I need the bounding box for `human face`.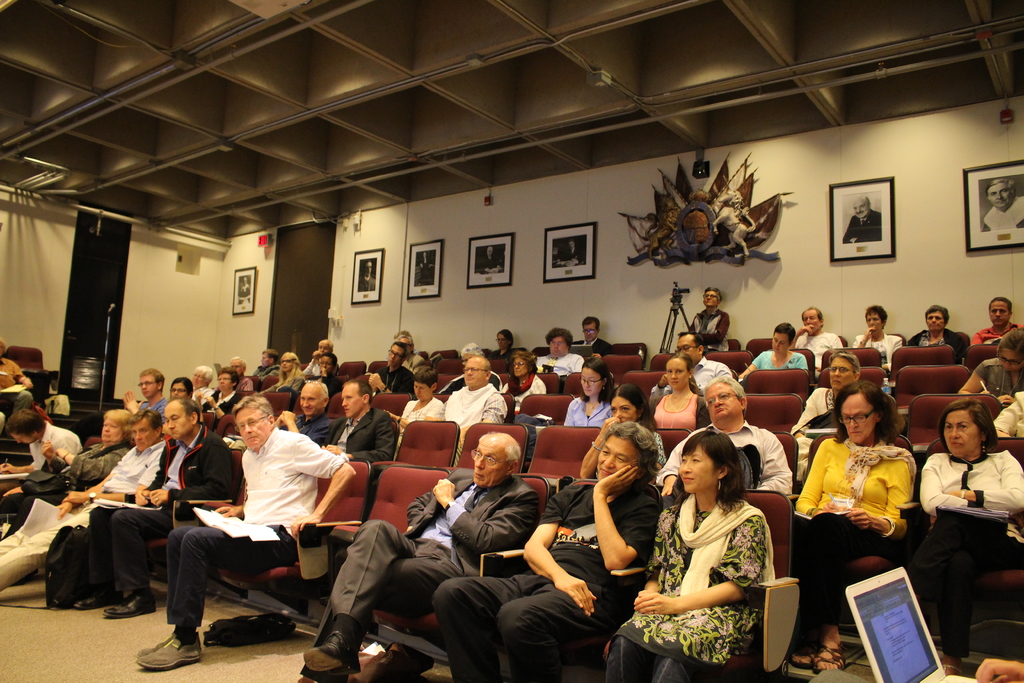
Here it is: box(838, 394, 880, 445).
